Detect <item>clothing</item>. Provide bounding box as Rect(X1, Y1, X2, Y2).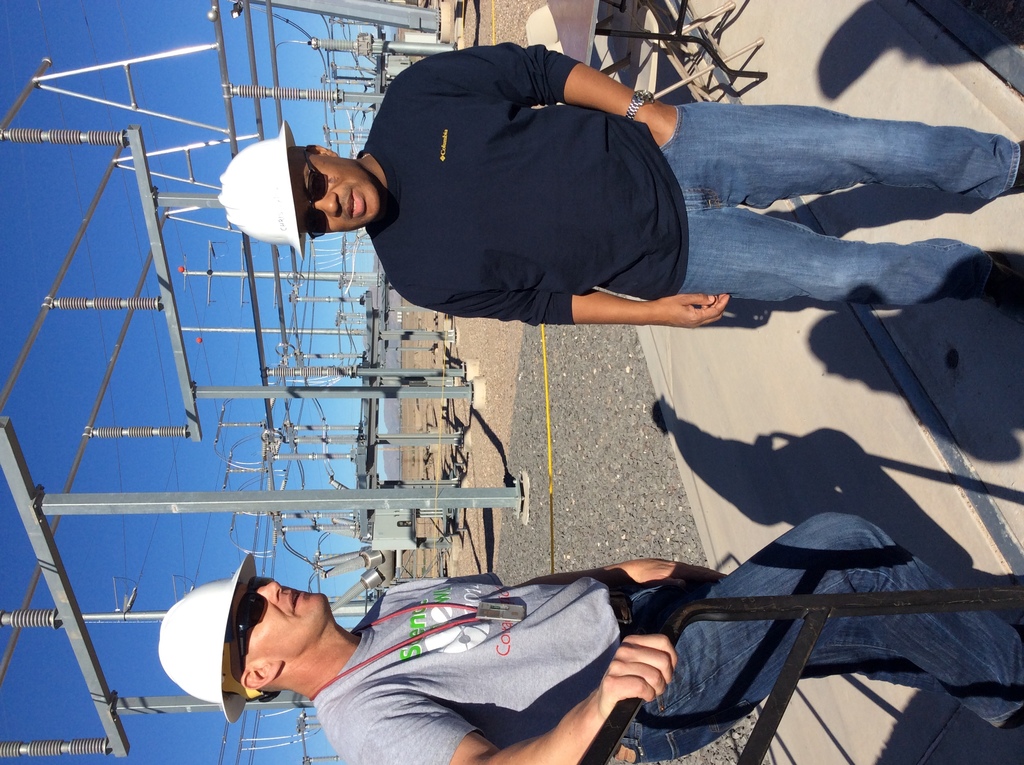
Rect(362, 36, 690, 325).
